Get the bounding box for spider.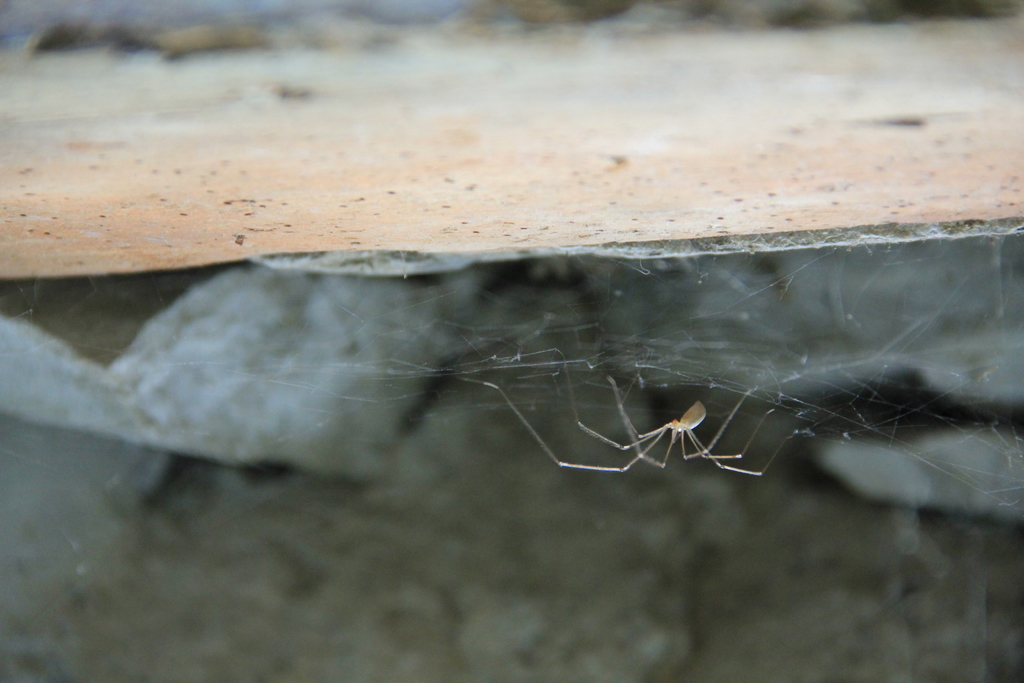
bbox=(483, 365, 797, 481).
